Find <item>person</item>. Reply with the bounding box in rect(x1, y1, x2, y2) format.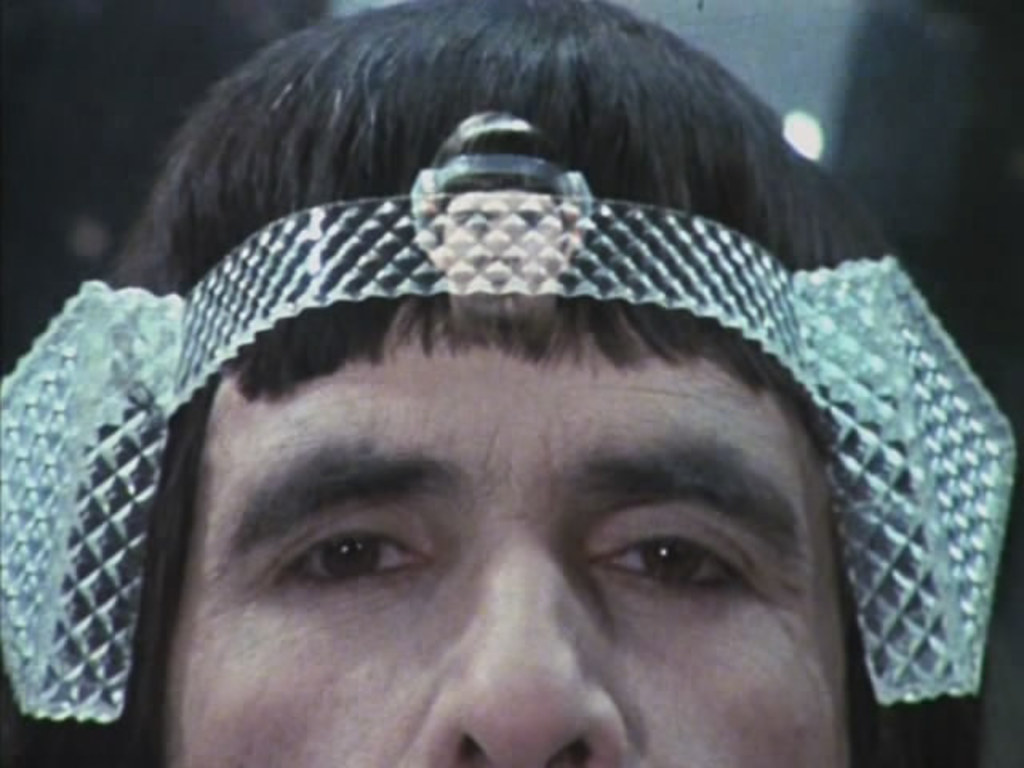
rect(94, 46, 1013, 766).
